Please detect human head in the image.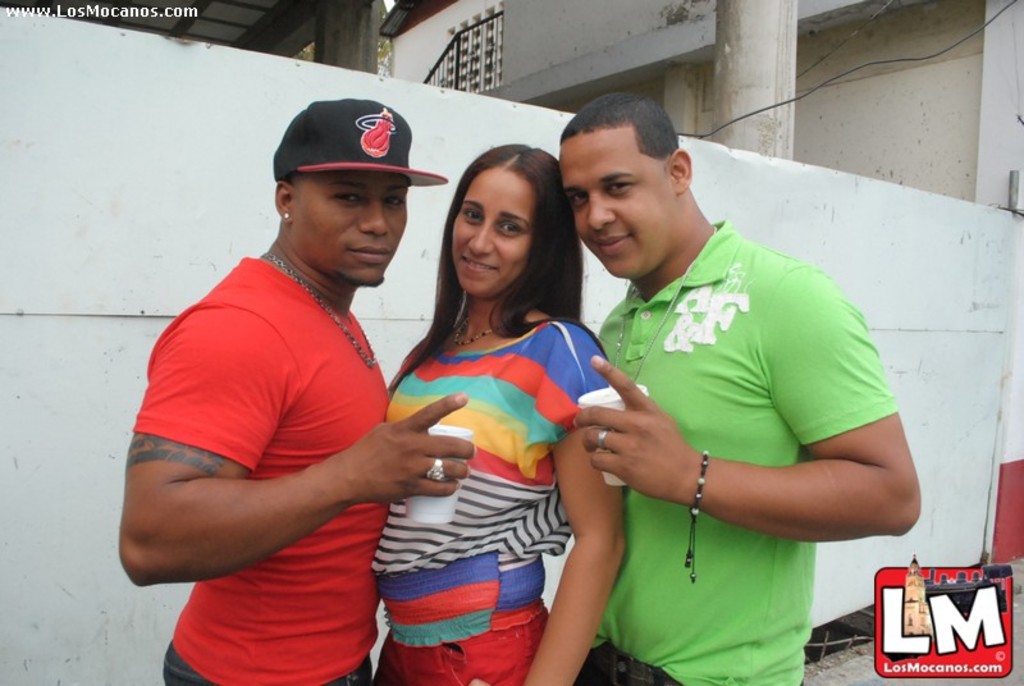
557:92:695:279.
